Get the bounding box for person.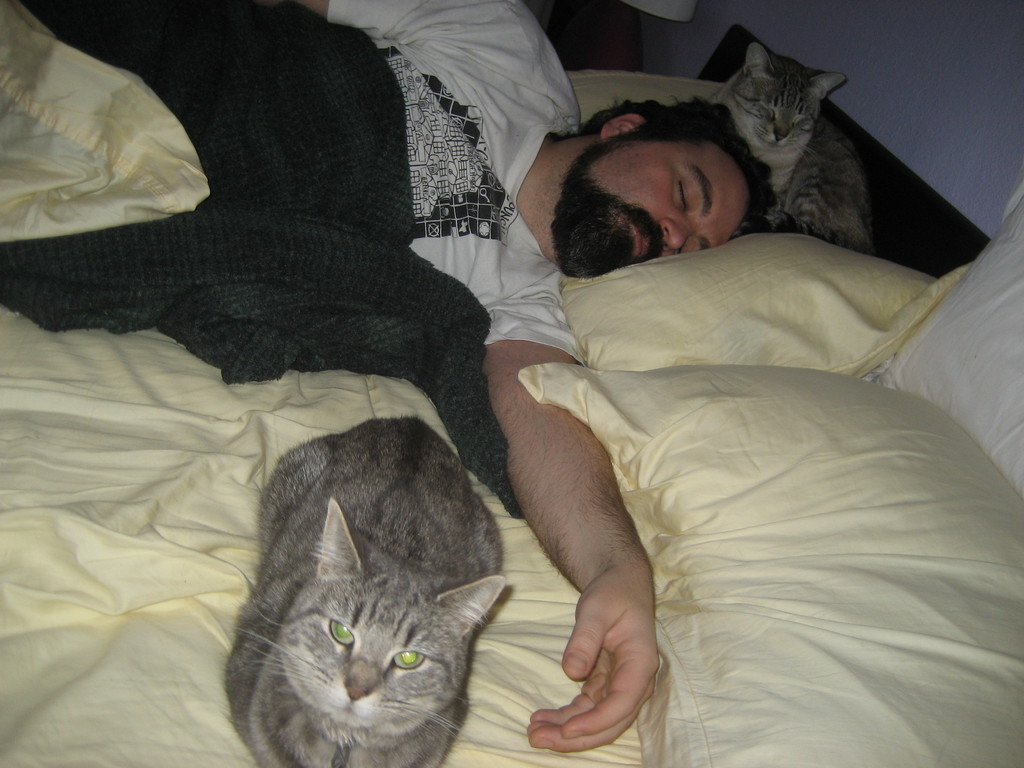
<bbox>0, 0, 775, 756</bbox>.
